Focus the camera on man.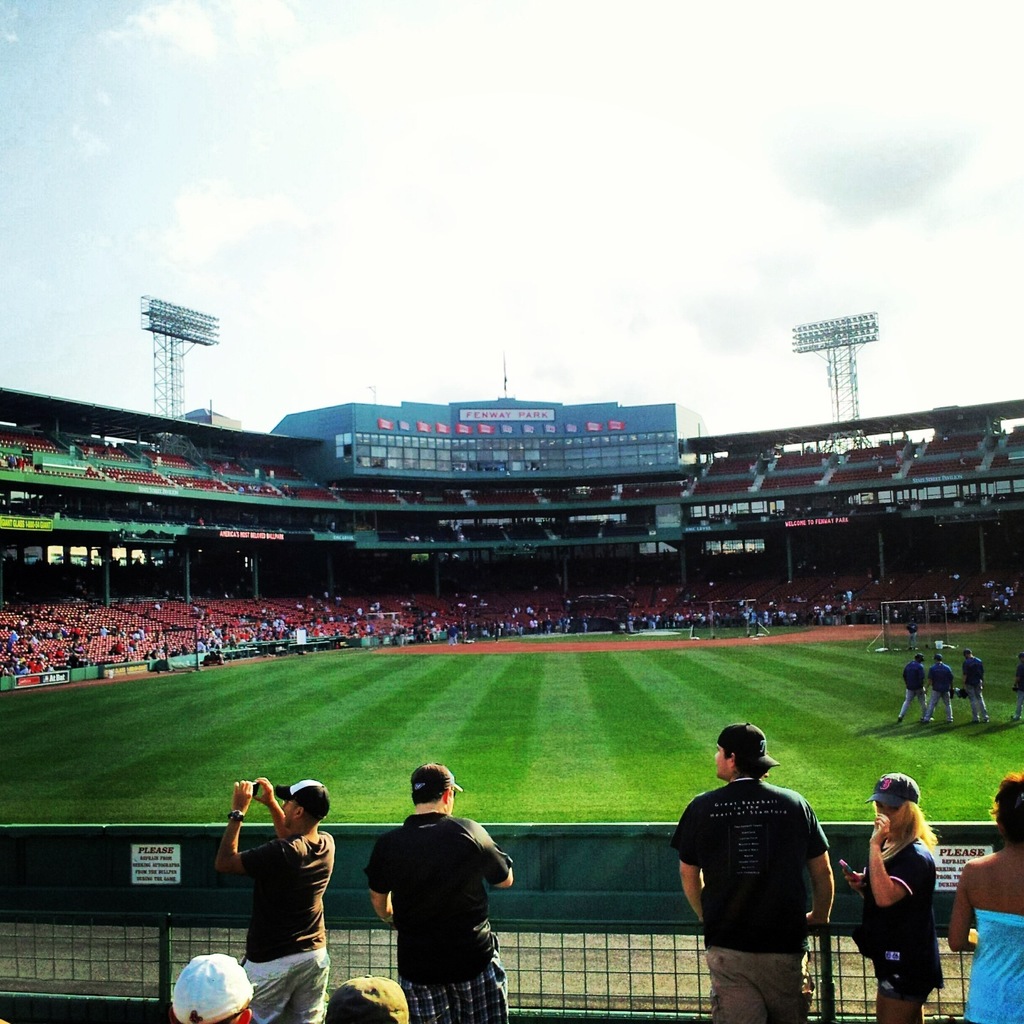
Focus region: [920,651,957,722].
